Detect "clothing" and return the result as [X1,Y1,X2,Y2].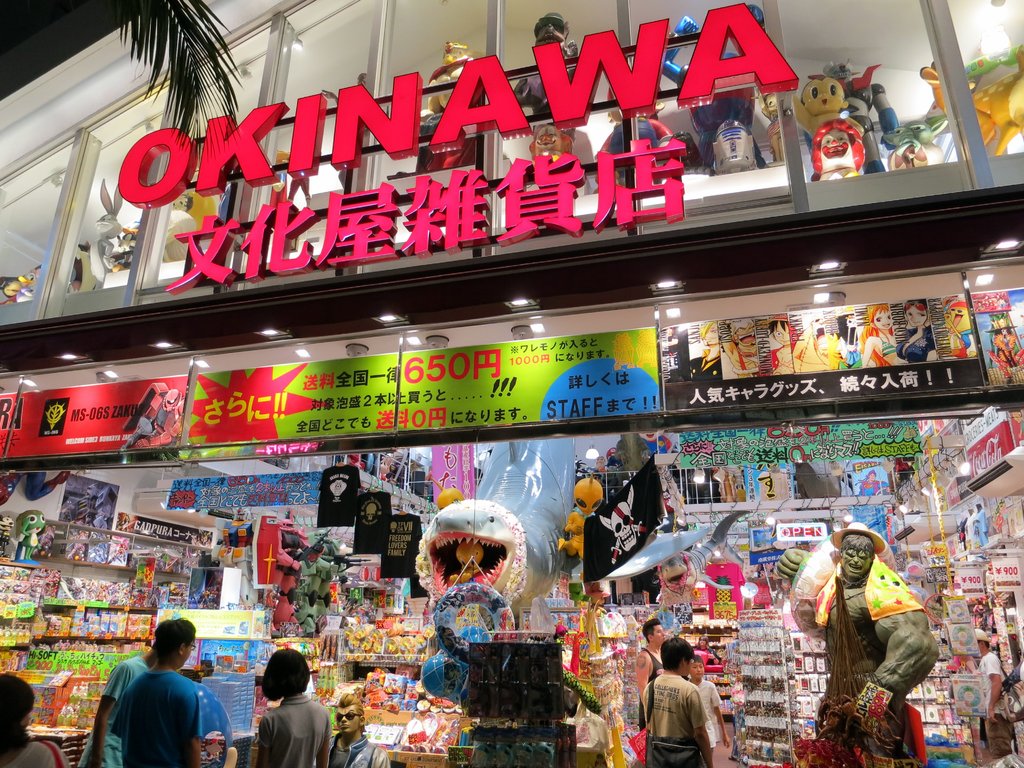
[833,338,860,368].
